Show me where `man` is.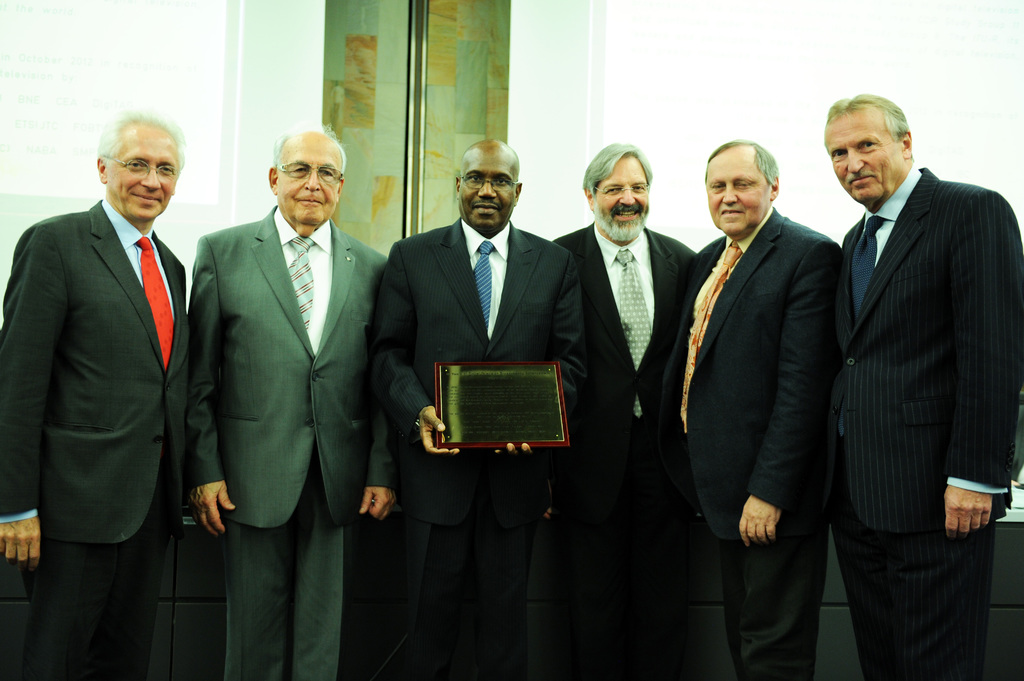
`man` is at 808, 87, 1023, 680.
